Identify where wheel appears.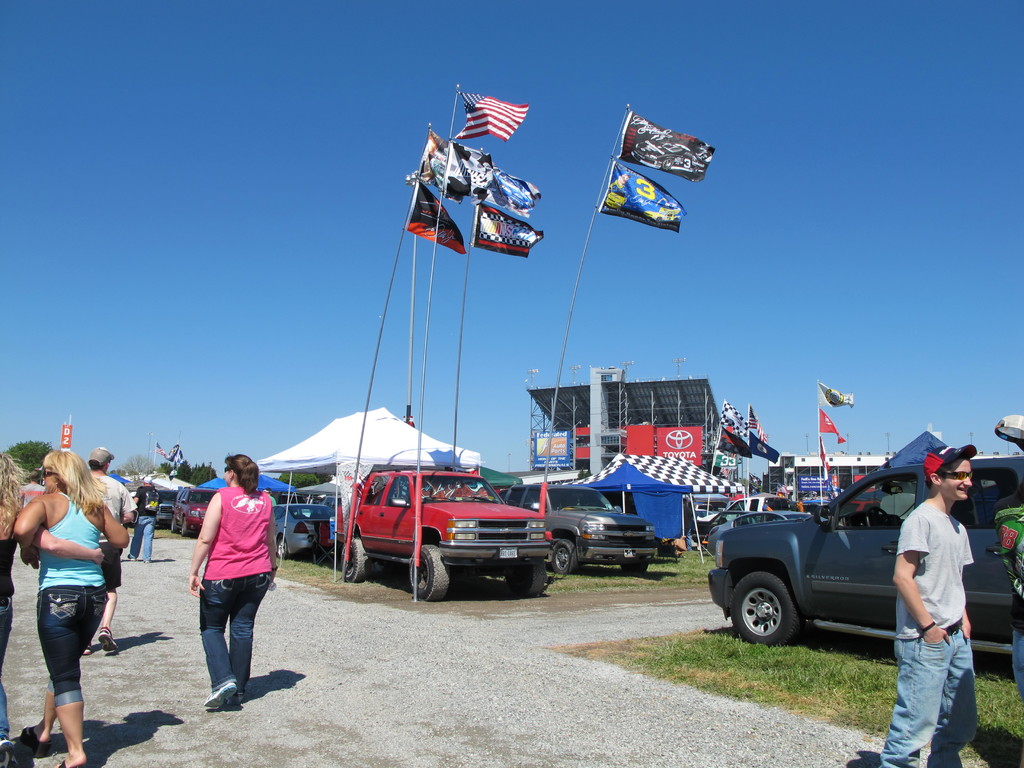
Appears at left=181, top=523, right=191, bottom=536.
